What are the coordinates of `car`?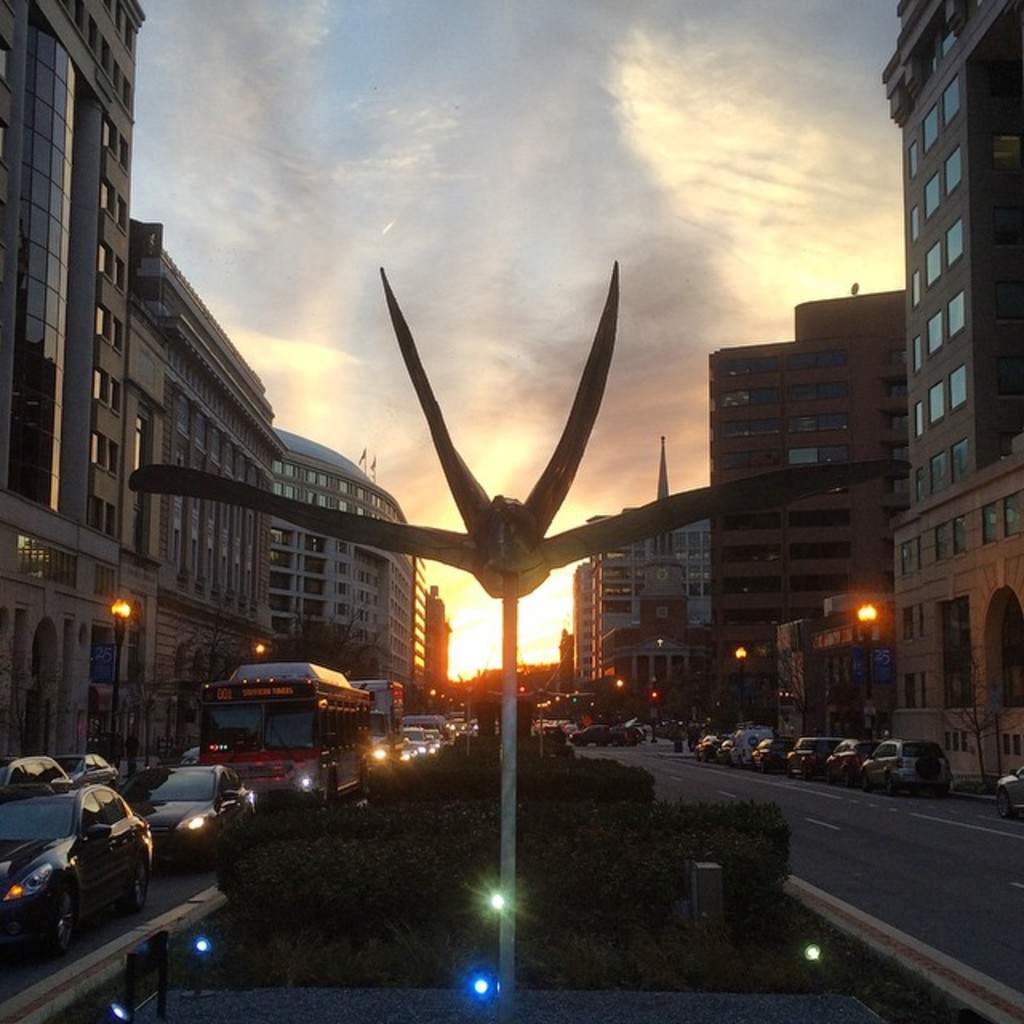
[left=408, top=723, right=440, bottom=752].
